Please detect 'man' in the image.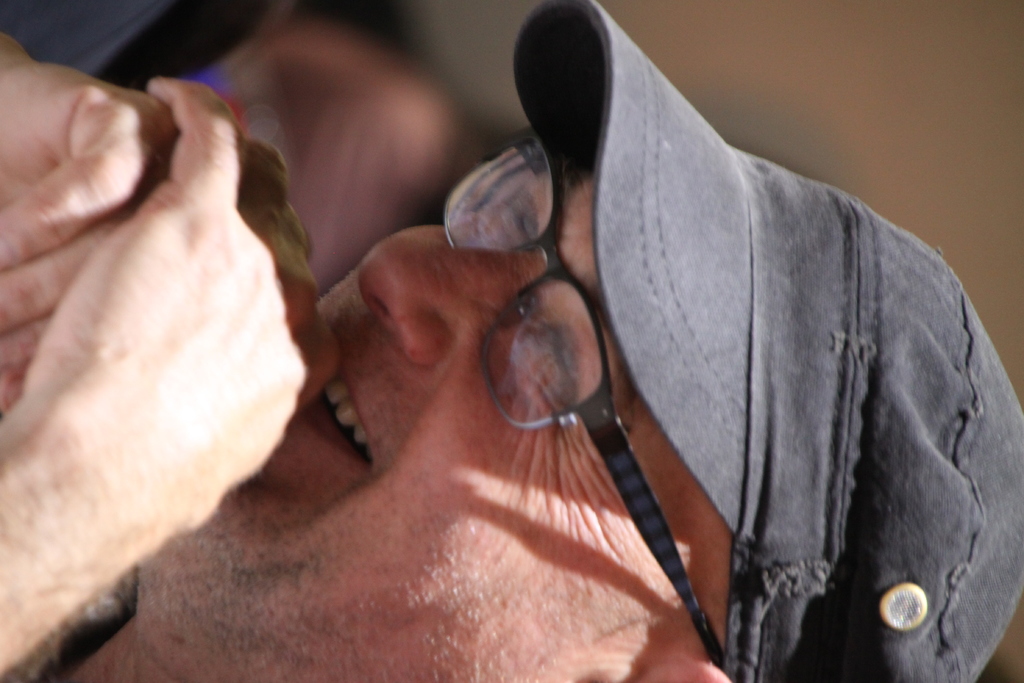
[x1=254, y1=0, x2=1017, y2=682].
